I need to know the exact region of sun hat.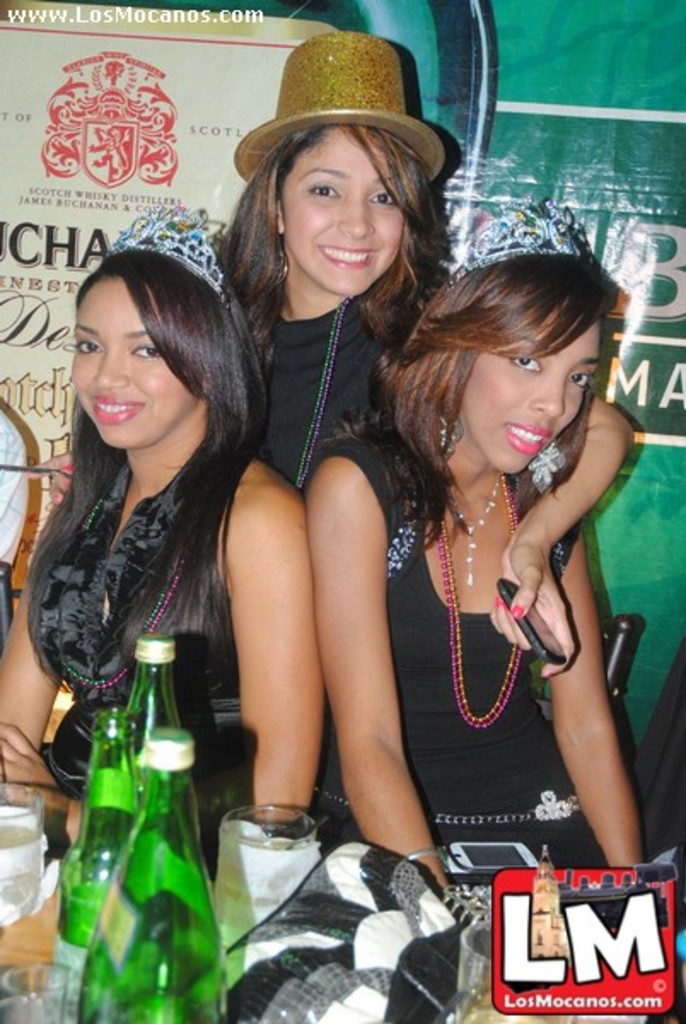
Region: 235 26 445 183.
